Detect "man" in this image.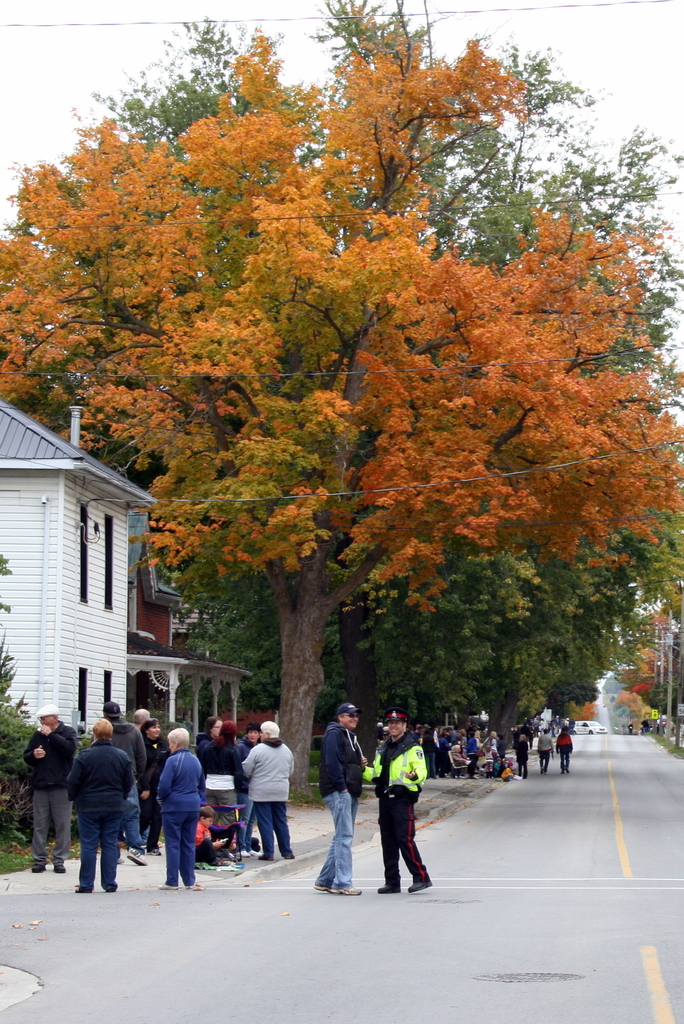
Detection: 362, 705, 432, 894.
